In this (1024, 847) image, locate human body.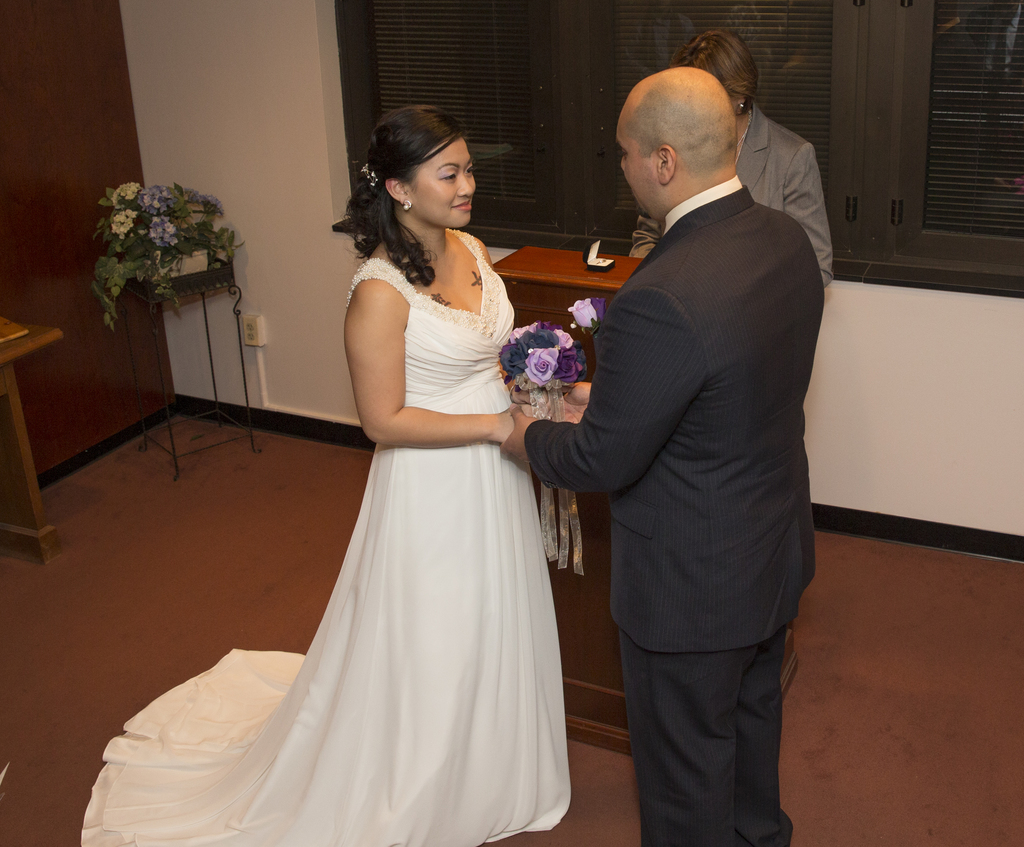
Bounding box: <region>86, 102, 571, 846</region>.
